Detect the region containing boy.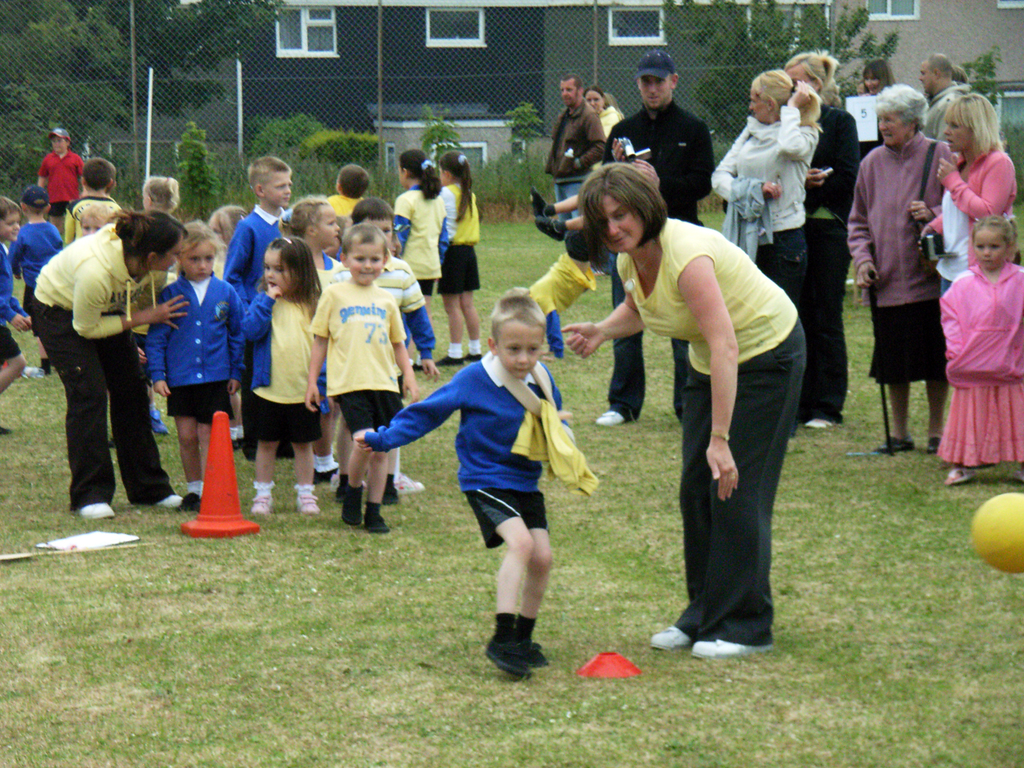
locate(324, 189, 439, 490).
